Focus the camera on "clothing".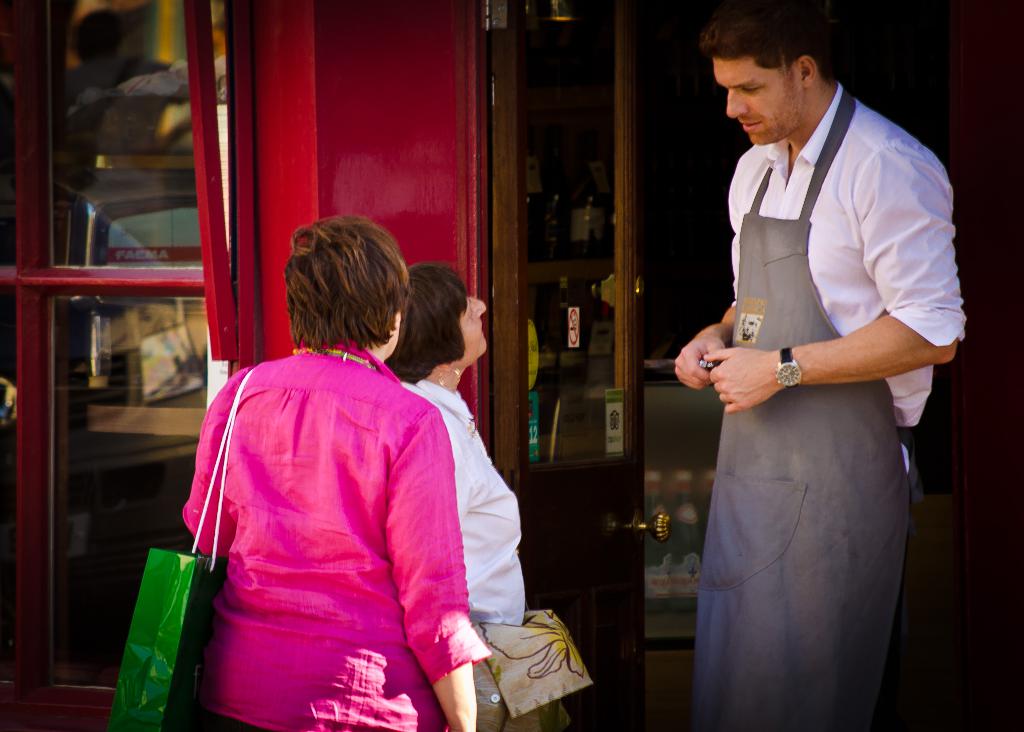
Focus region: left=655, top=77, right=982, bottom=731.
